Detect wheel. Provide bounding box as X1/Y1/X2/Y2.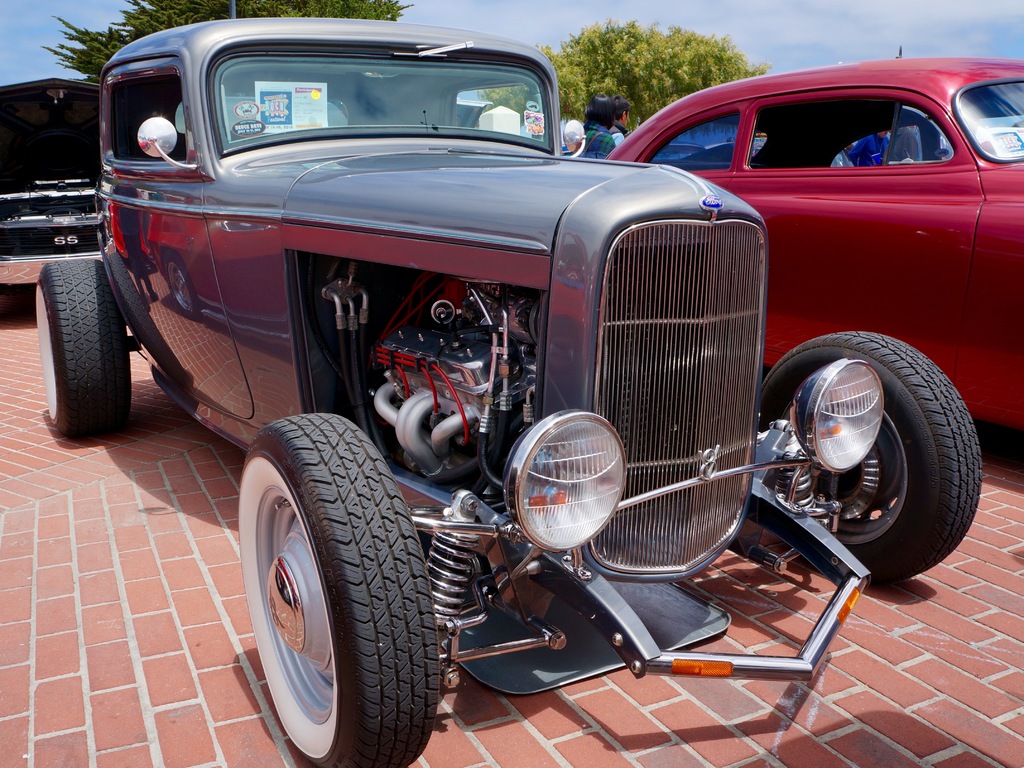
227/412/421/759.
